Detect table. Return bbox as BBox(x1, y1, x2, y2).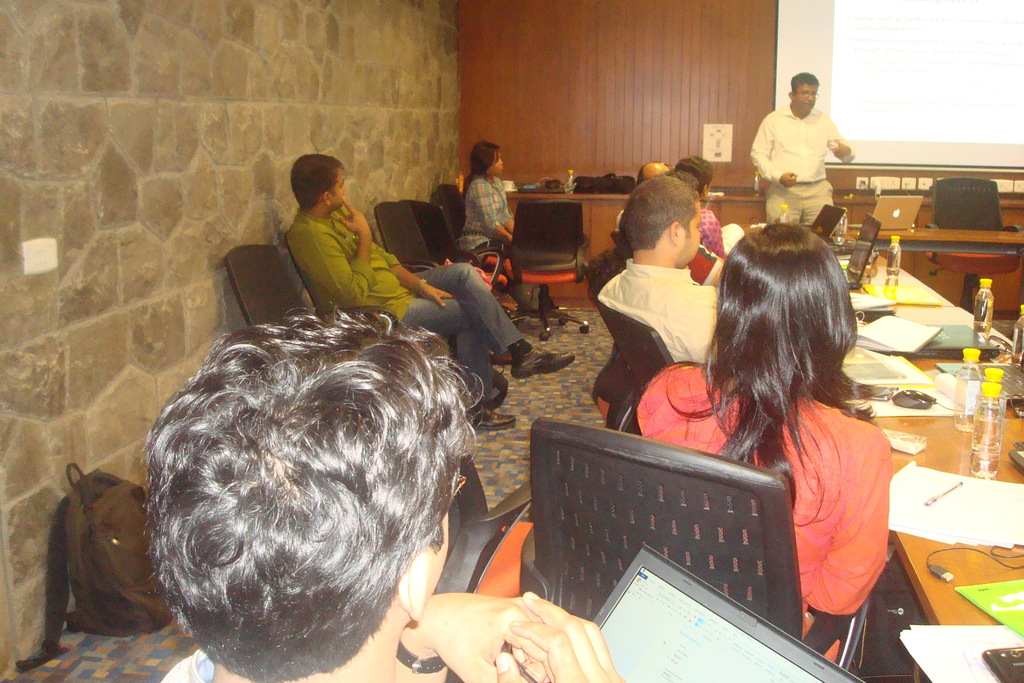
BBox(836, 255, 1023, 628).
